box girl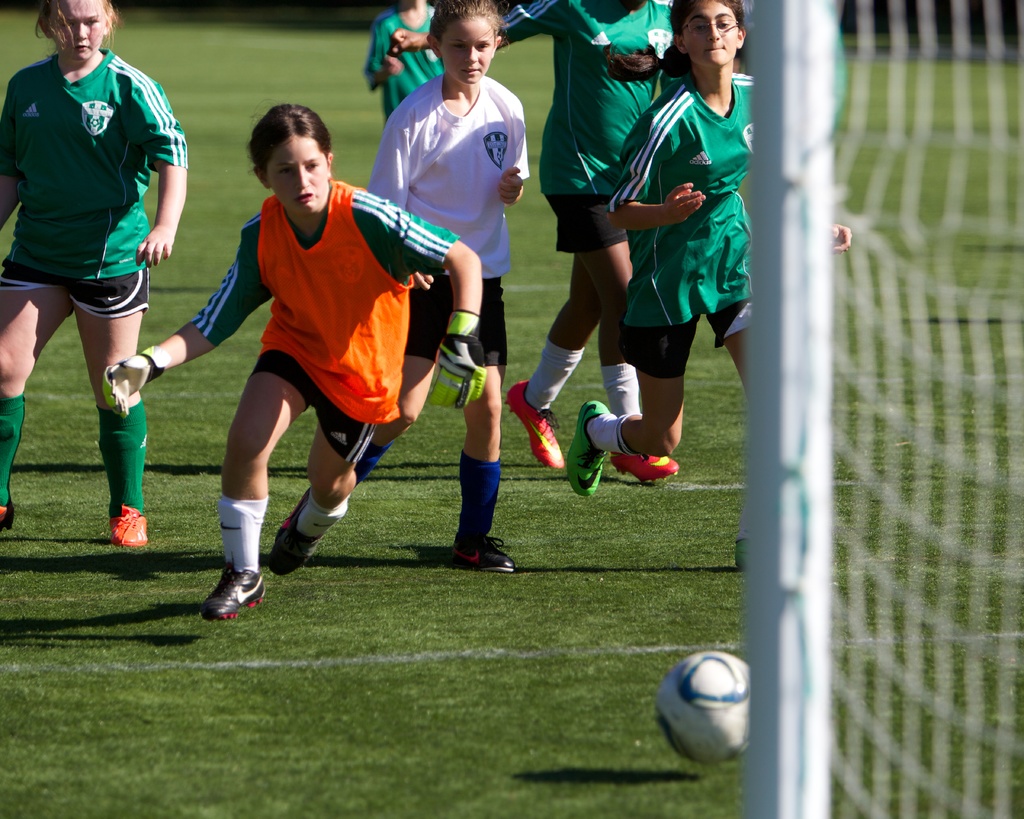
l=0, t=0, r=191, b=545
